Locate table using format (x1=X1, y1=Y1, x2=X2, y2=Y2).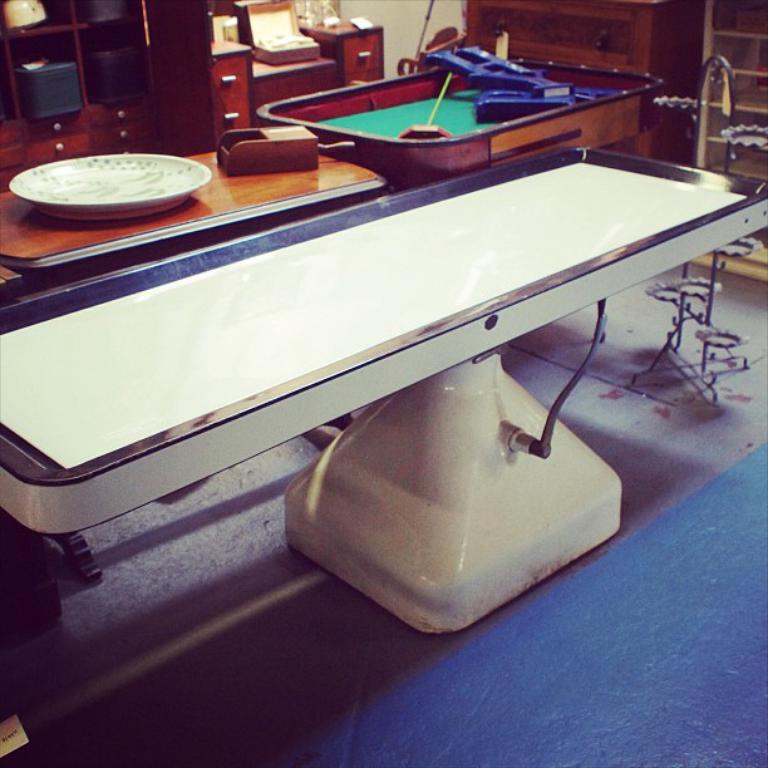
(x1=0, y1=149, x2=767, y2=637).
